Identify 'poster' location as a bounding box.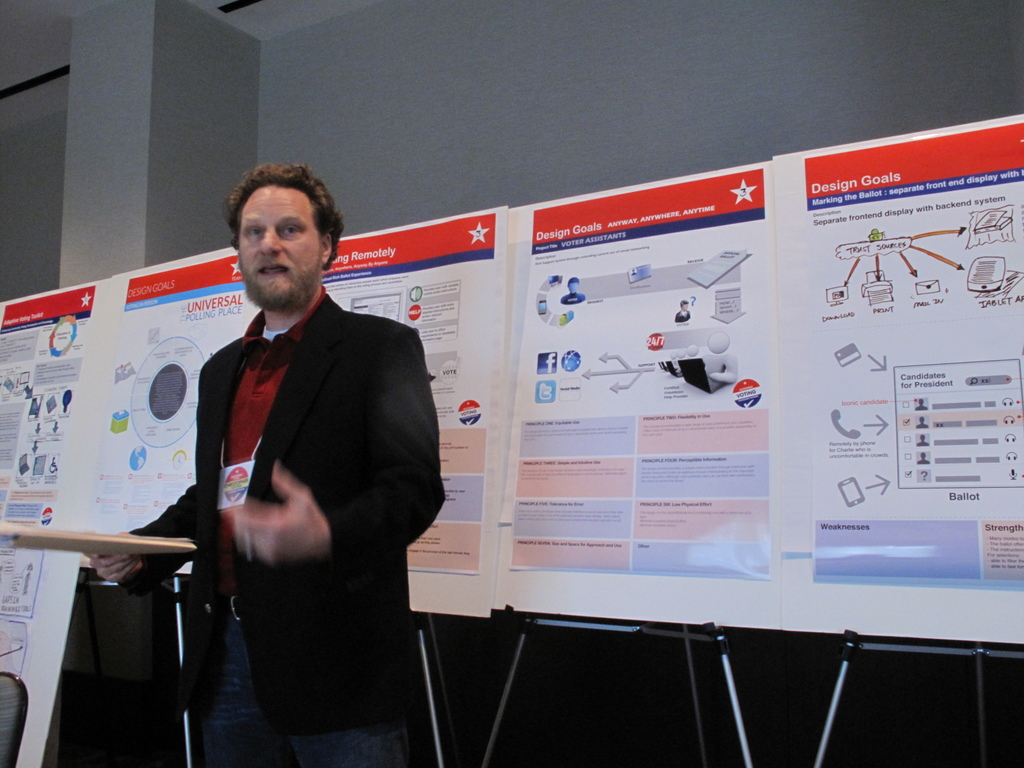
[left=799, top=120, right=1023, bottom=585].
